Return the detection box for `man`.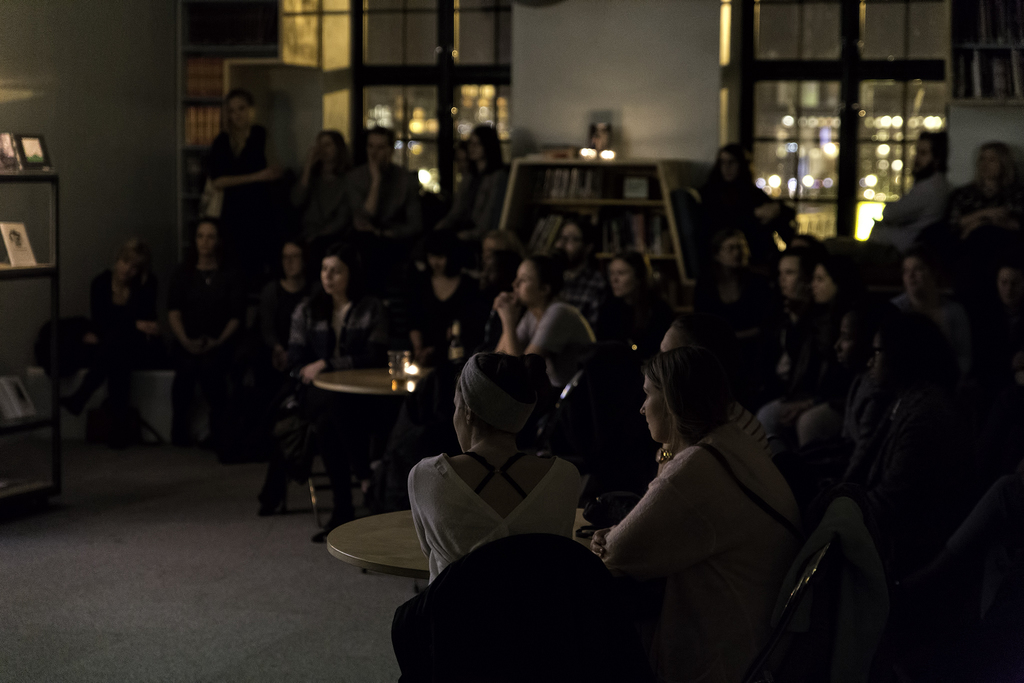
(349, 125, 414, 240).
